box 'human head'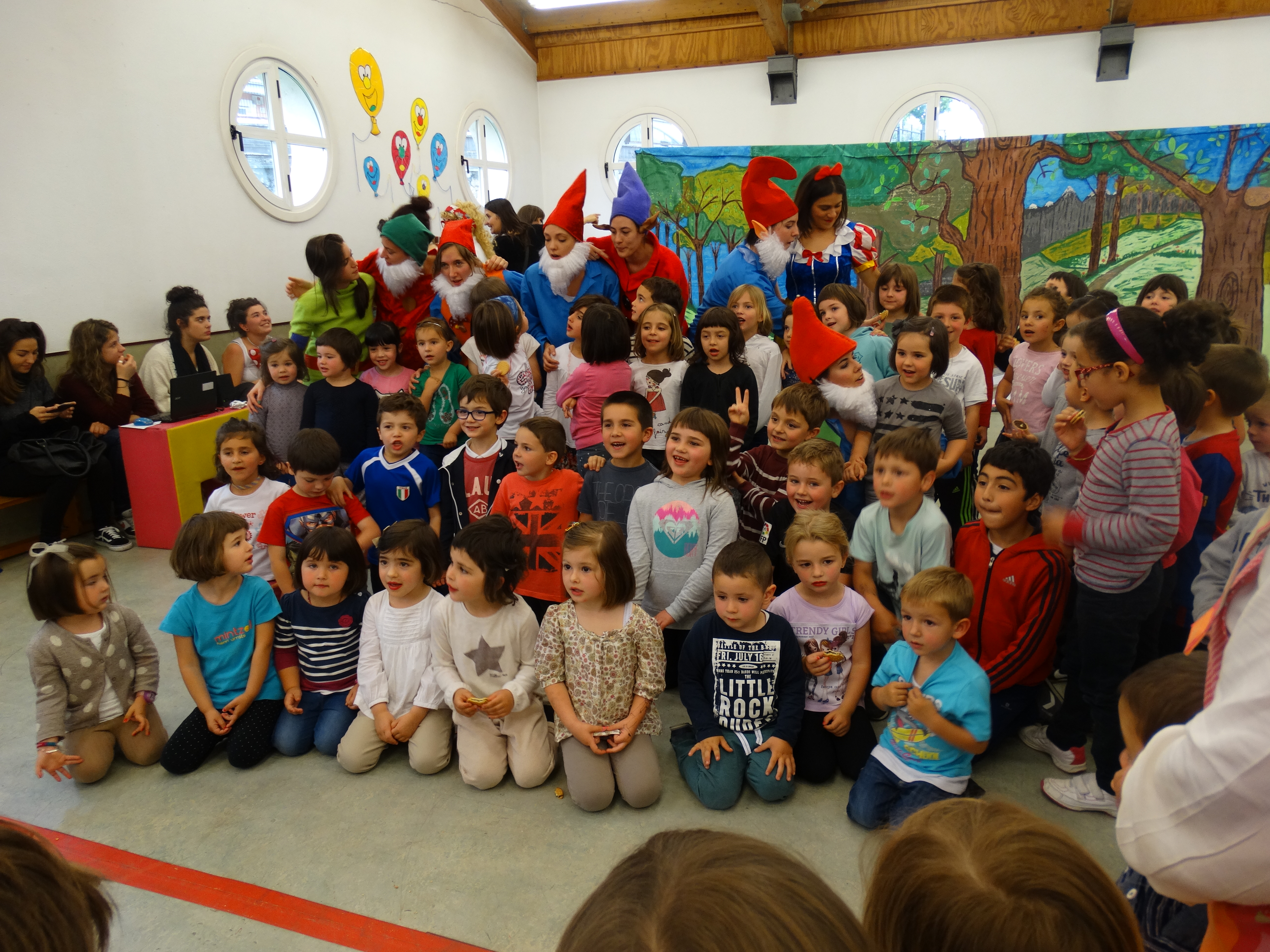
148,48,160,64
